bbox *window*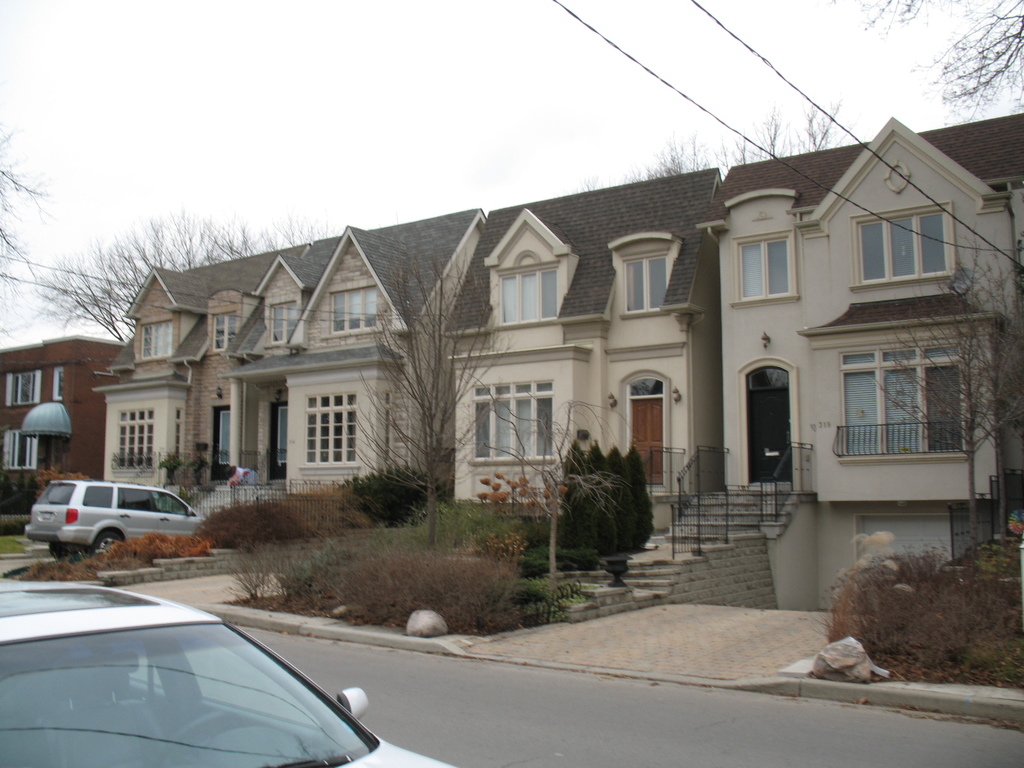
box=[461, 373, 555, 475]
